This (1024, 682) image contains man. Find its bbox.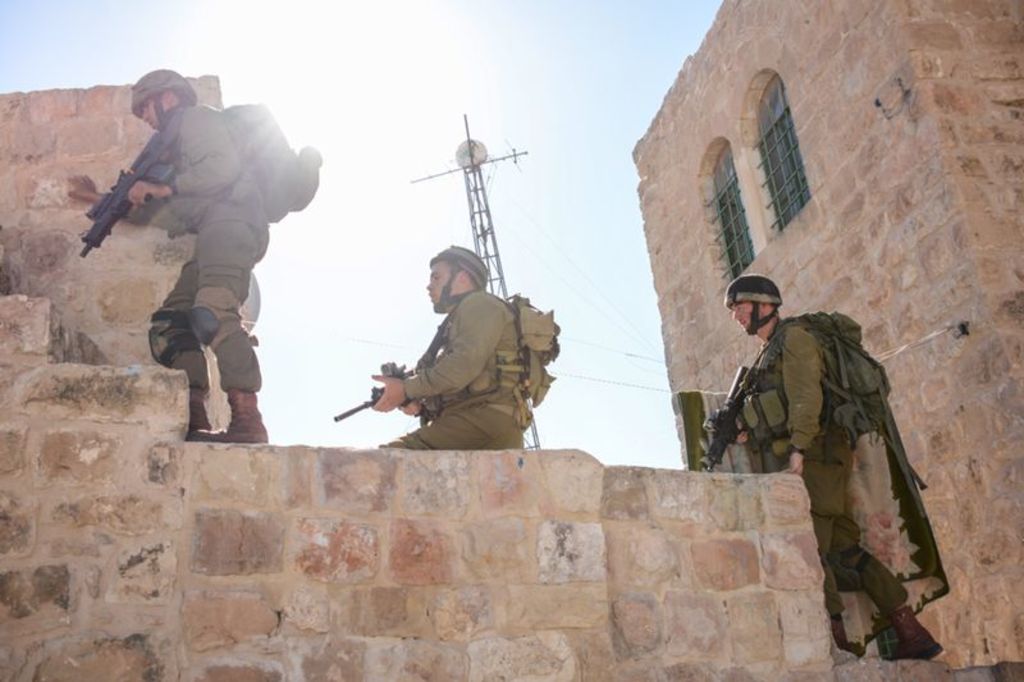
select_region(370, 244, 563, 450).
